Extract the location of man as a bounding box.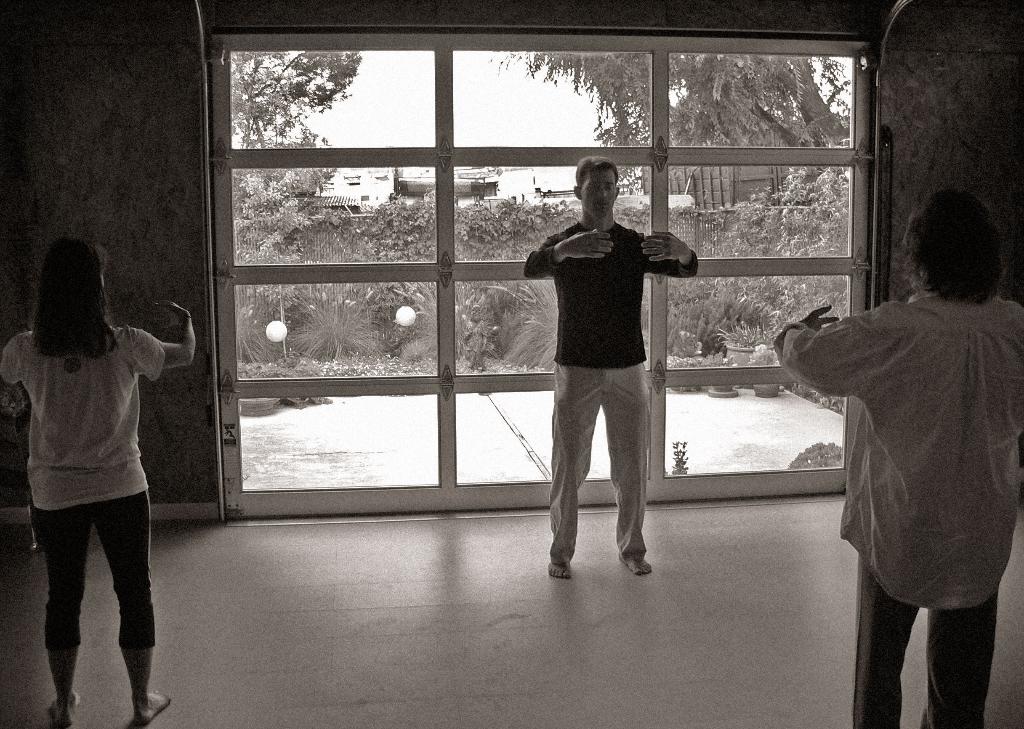
detection(514, 159, 684, 585).
